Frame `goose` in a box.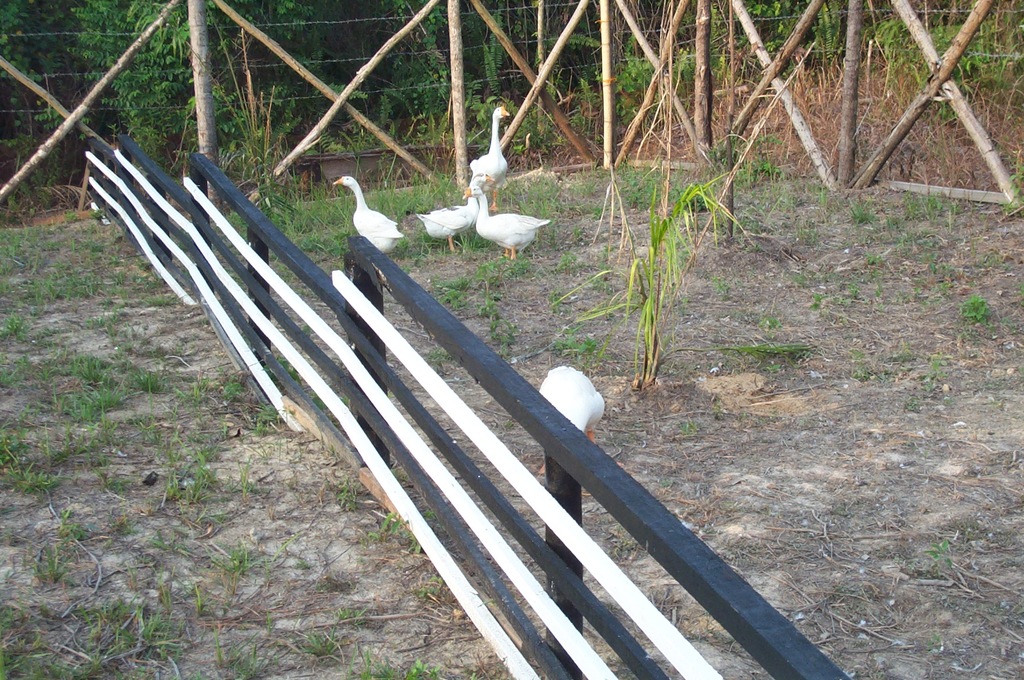
{"left": 424, "top": 183, "right": 484, "bottom": 242}.
